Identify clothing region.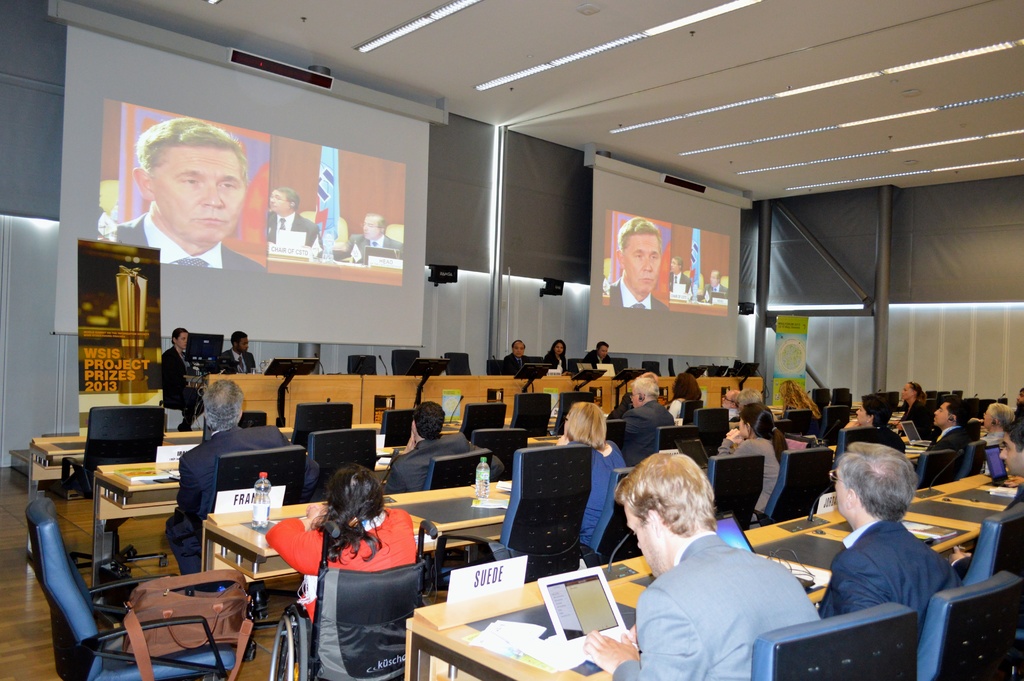
Region: bbox=(381, 430, 505, 495).
